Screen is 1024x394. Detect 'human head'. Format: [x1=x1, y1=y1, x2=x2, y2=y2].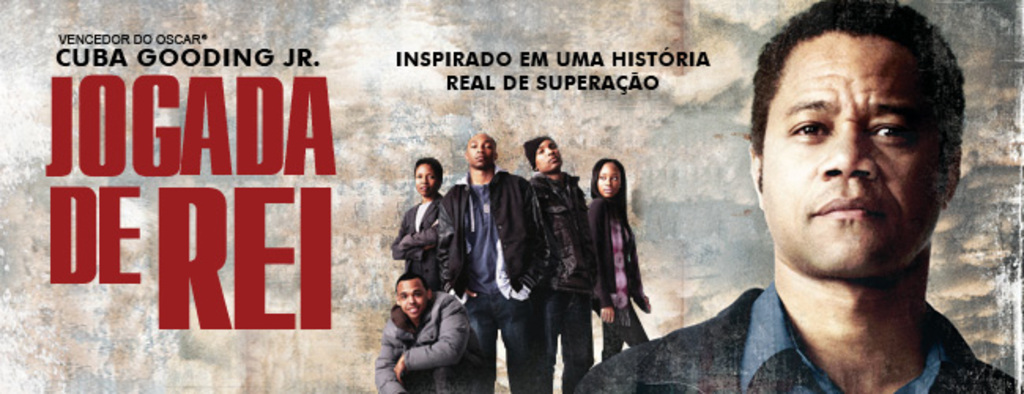
[x1=466, y1=136, x2=498, y2=172].
